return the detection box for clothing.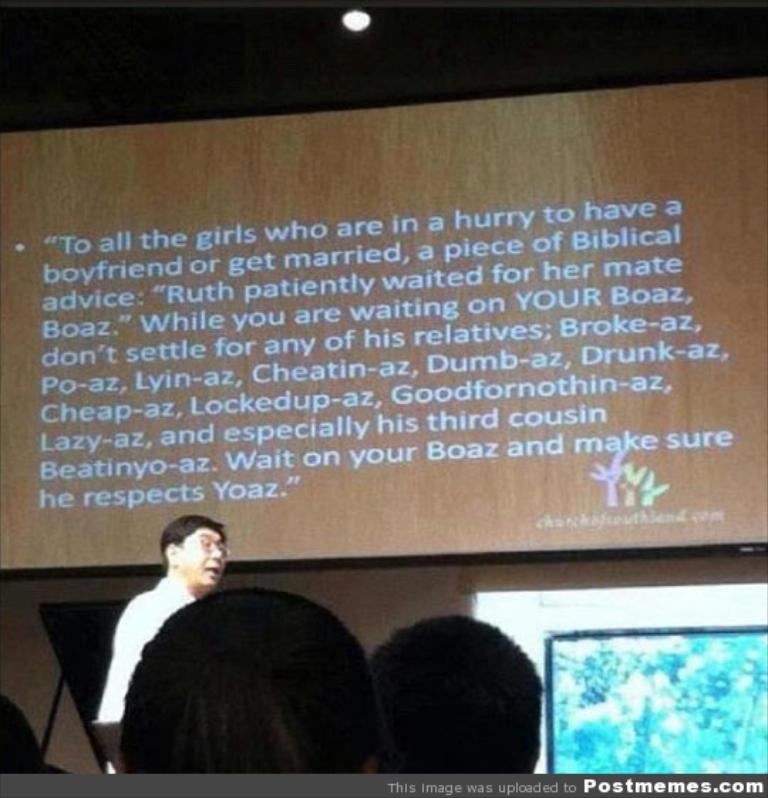
x1=94, y1=576, x2=196, y2=764.
